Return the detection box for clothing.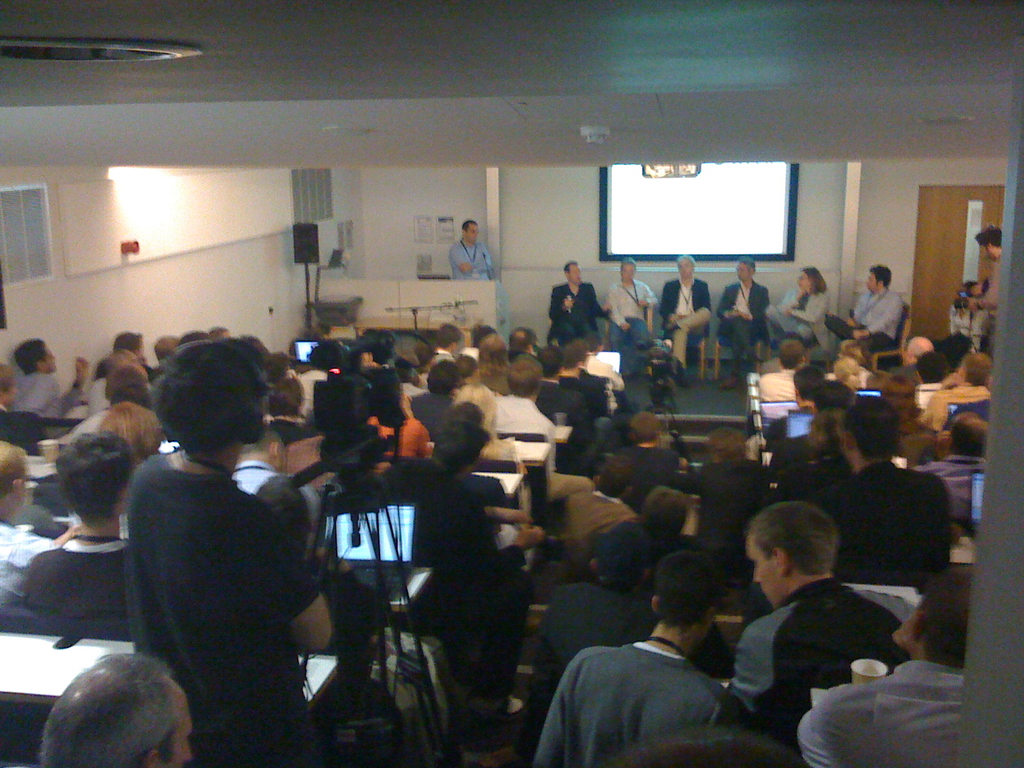
[x1=541, y1=582, x2=653, y2=691].
